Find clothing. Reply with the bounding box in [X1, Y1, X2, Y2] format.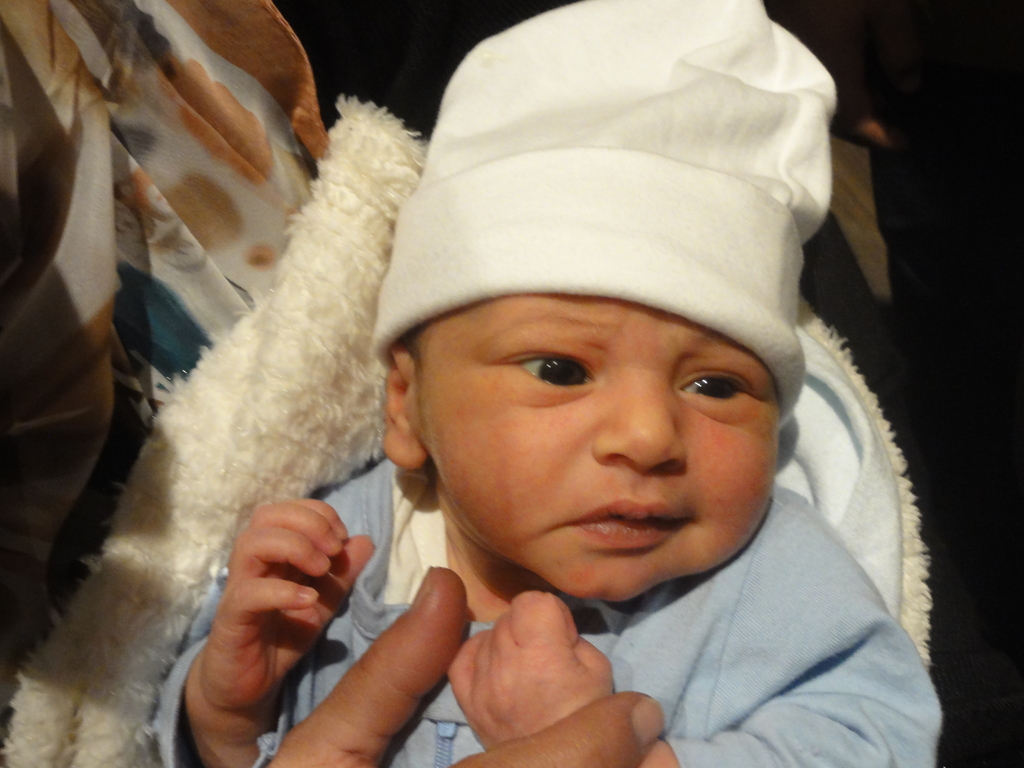
[184, 83, 952, 758].
